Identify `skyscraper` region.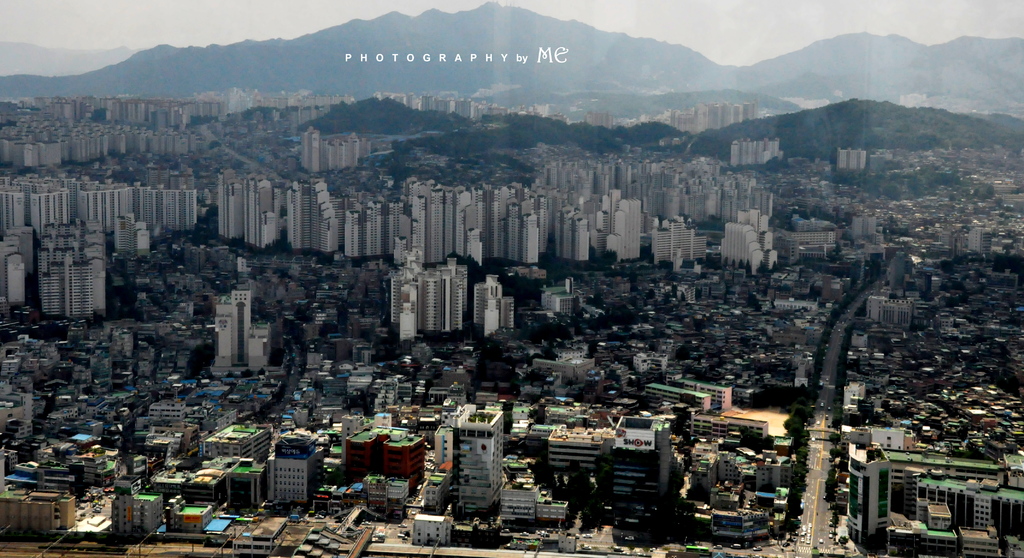
Region: {"left": 287, "top": 181, "right": 342, "bottom": 250}.
